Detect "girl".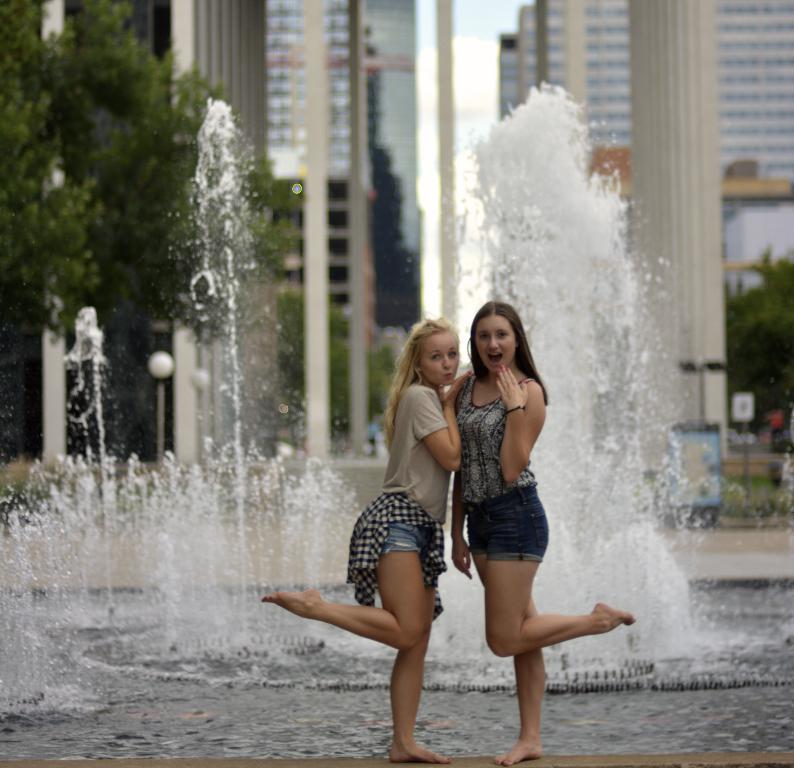
Detected at rect(263, 317, 470, 760).
